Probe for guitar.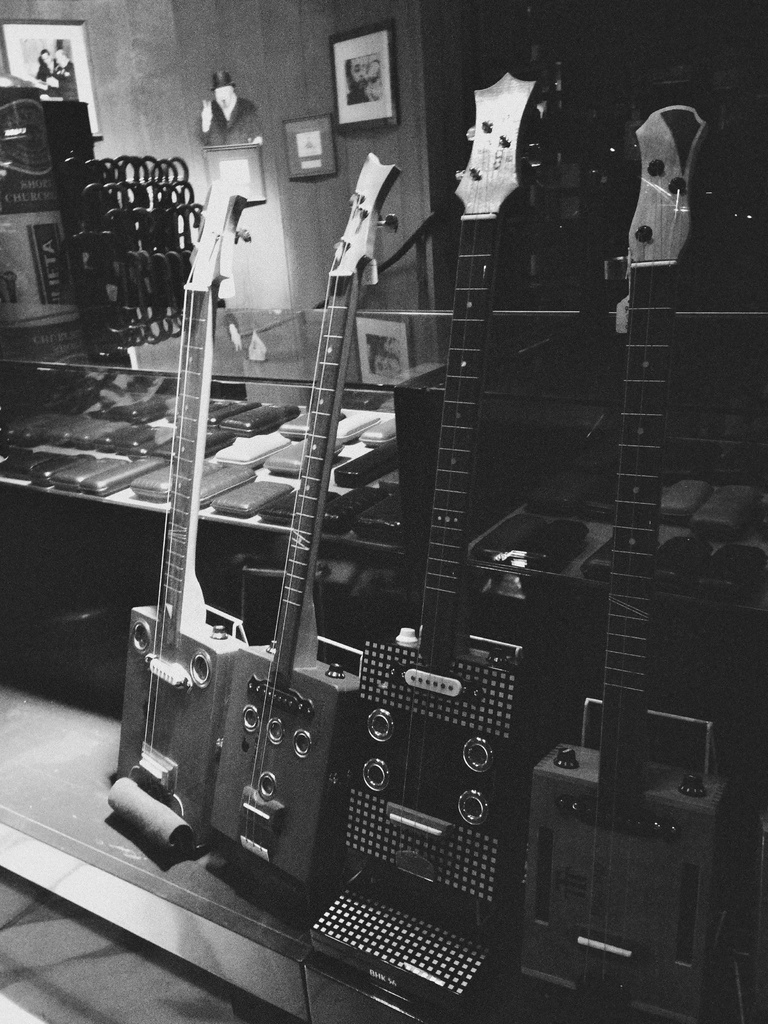
Probe result: {"x1": 509, "y1": 106, "x2": 728, "y2": 1023}.
